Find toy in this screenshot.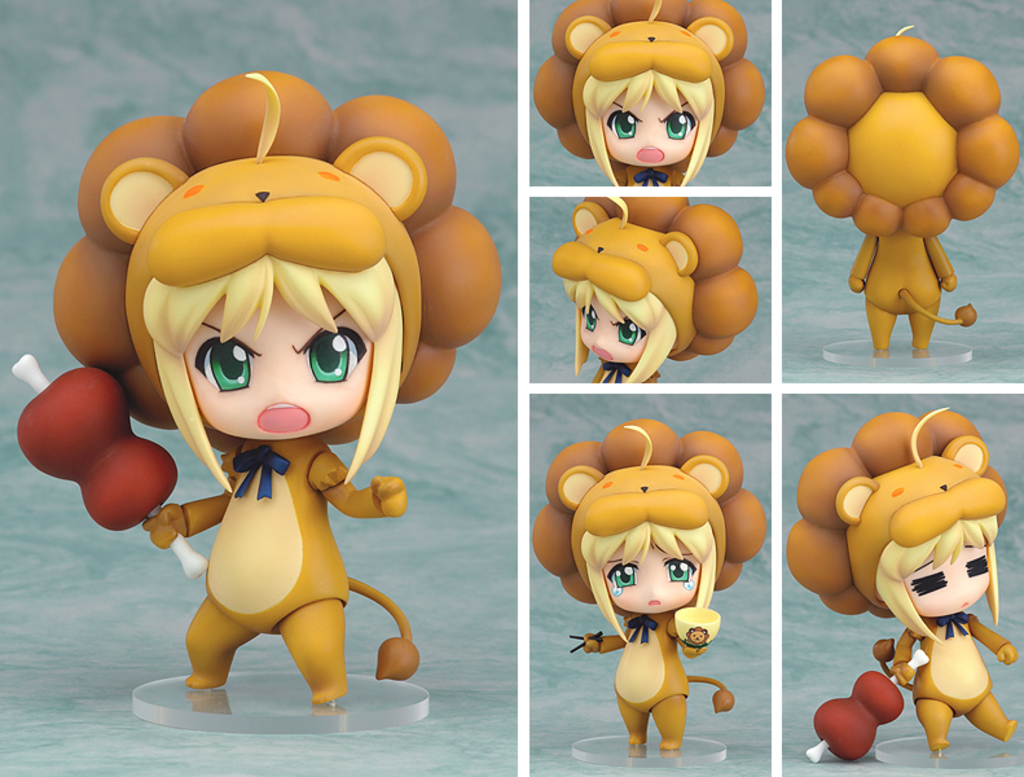
The bounding box for toy is Rect(554, 194, 756, 386).
